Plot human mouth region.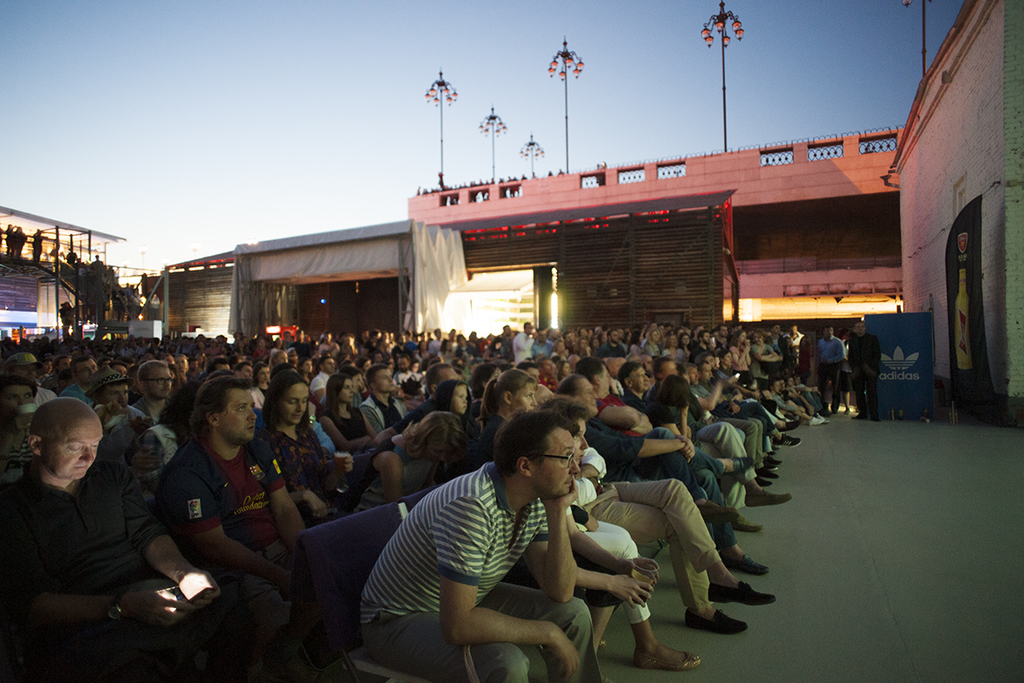
Plotted at pyautogui.locateOnScreen(73, 461, 90, 470).
